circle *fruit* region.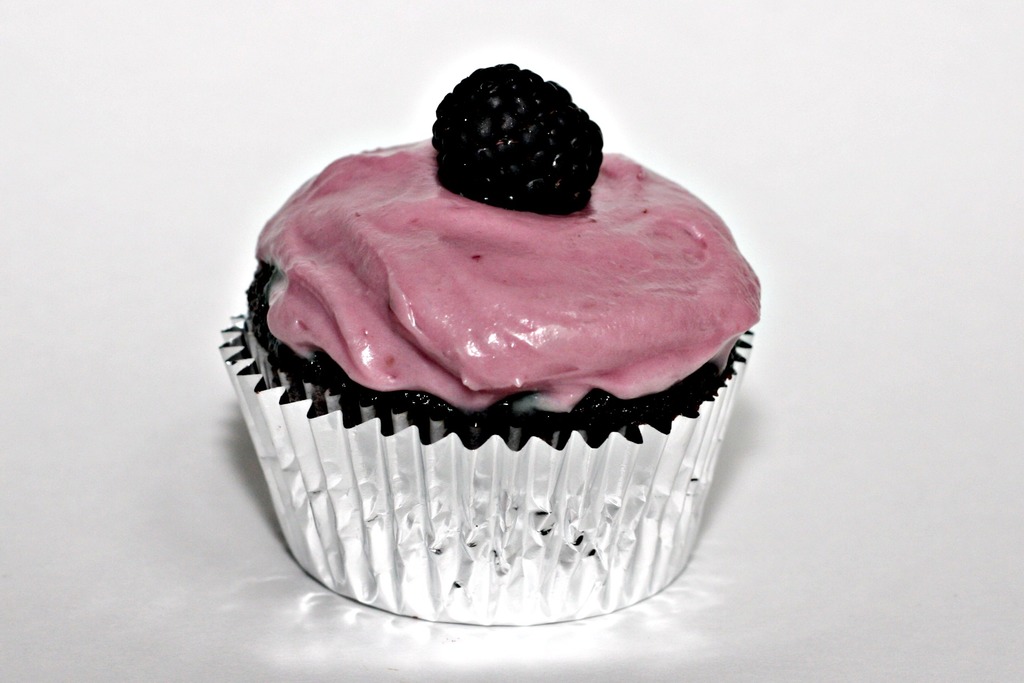
Region: [437,64,614,212].
